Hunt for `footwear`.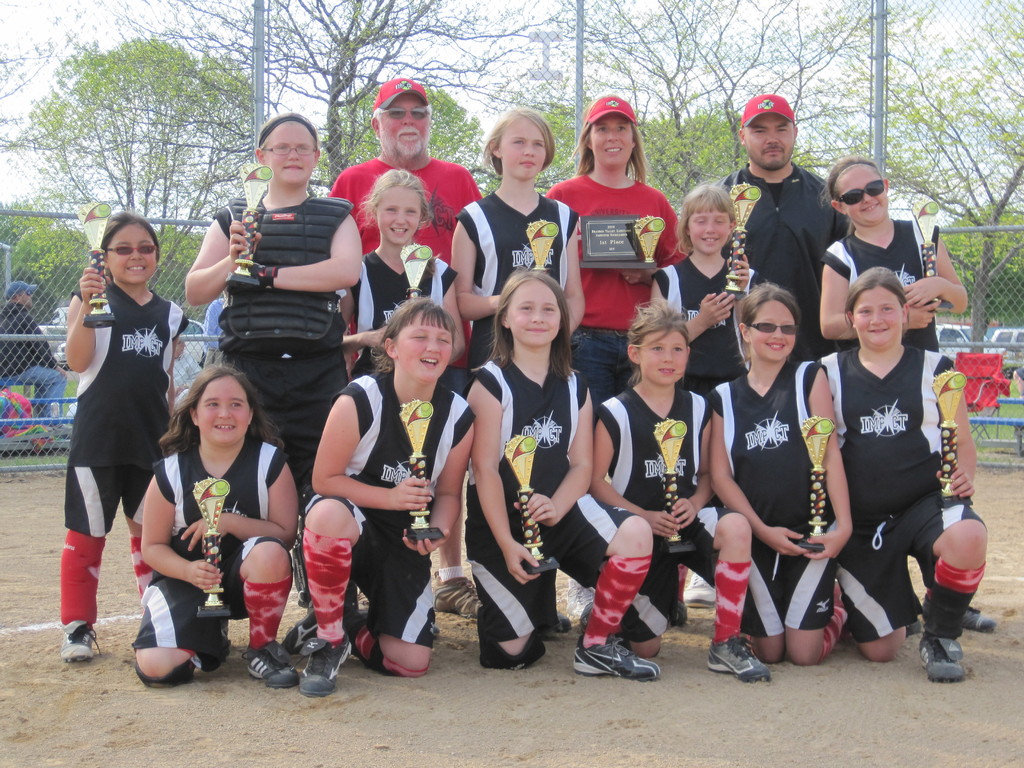
Hunted down at 914 632 972 685.
